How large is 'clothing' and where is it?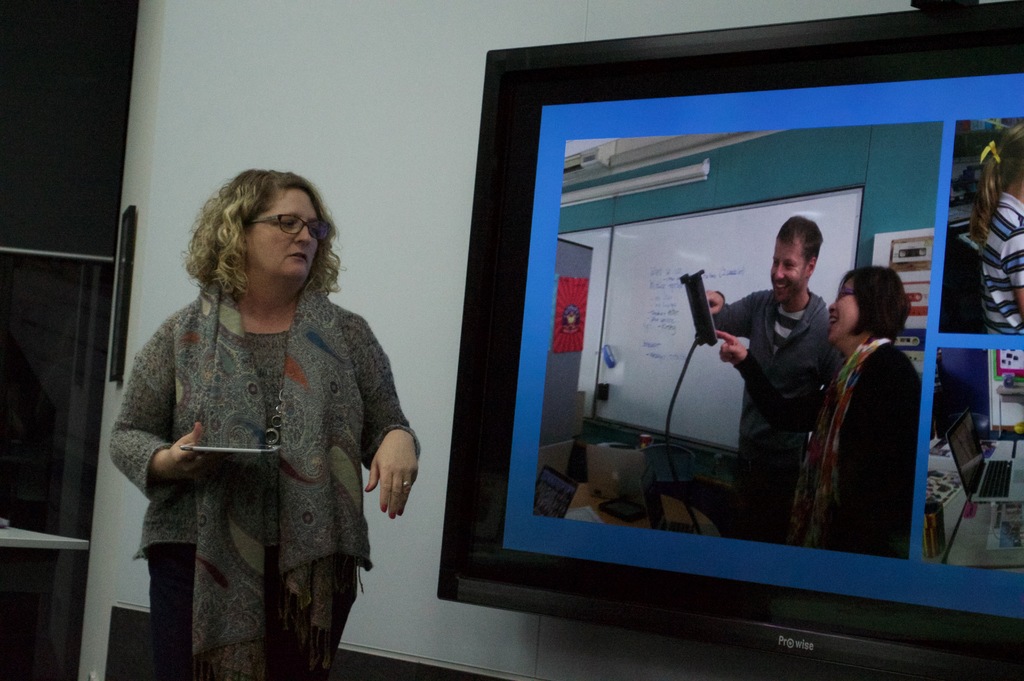
Bounding box: locate(703, 271, 843, 506).
